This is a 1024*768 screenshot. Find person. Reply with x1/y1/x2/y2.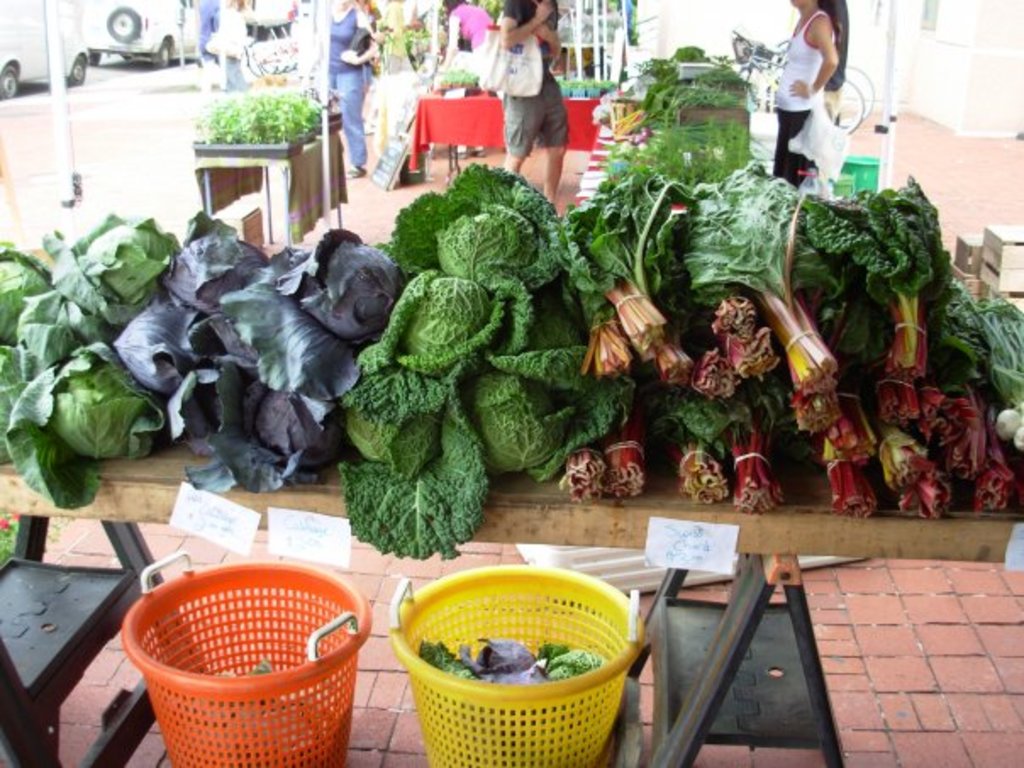
495/0/568/215.
